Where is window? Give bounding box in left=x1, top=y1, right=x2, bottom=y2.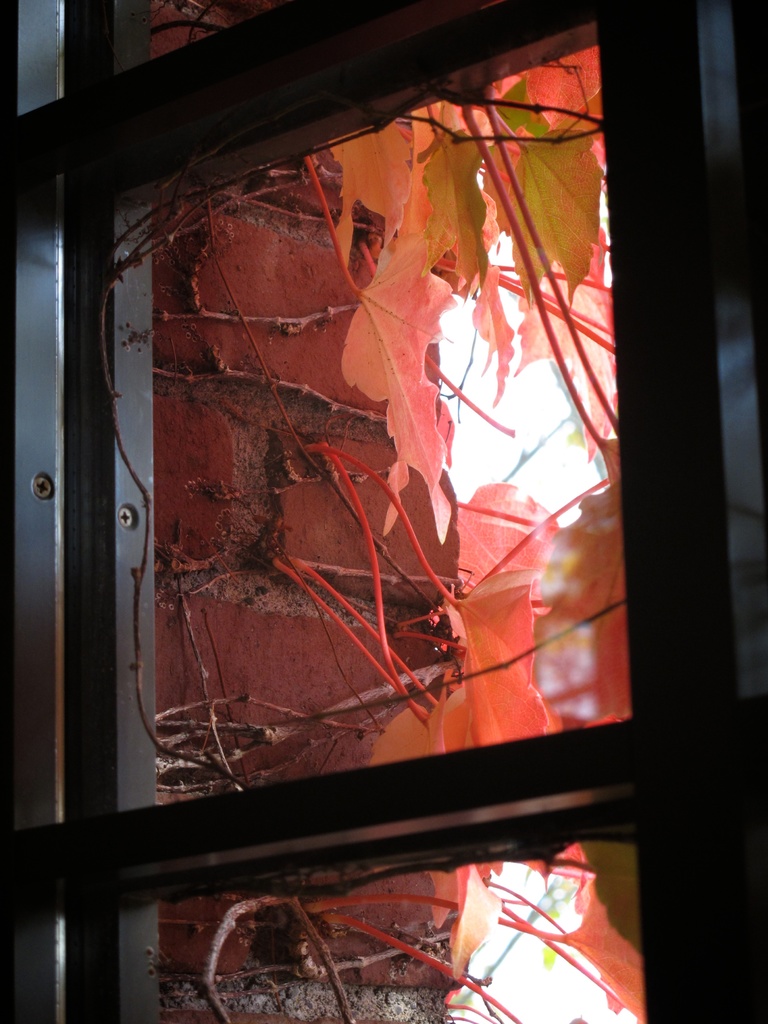
left=17, top=38, right=650, bottom=962.
